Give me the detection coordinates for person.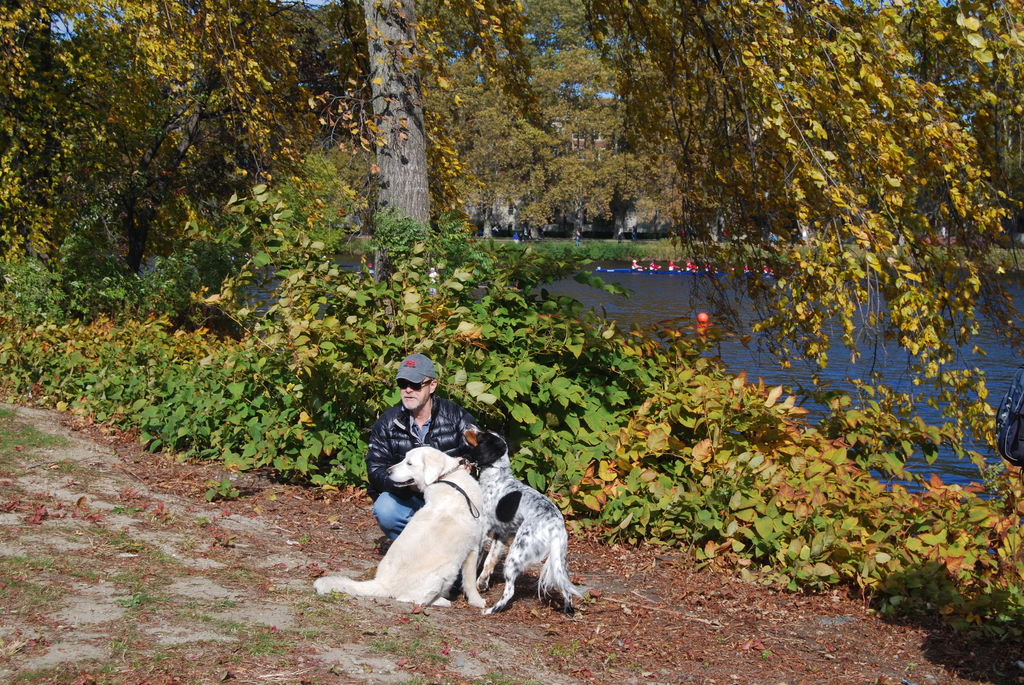
(368,356,474,590).
